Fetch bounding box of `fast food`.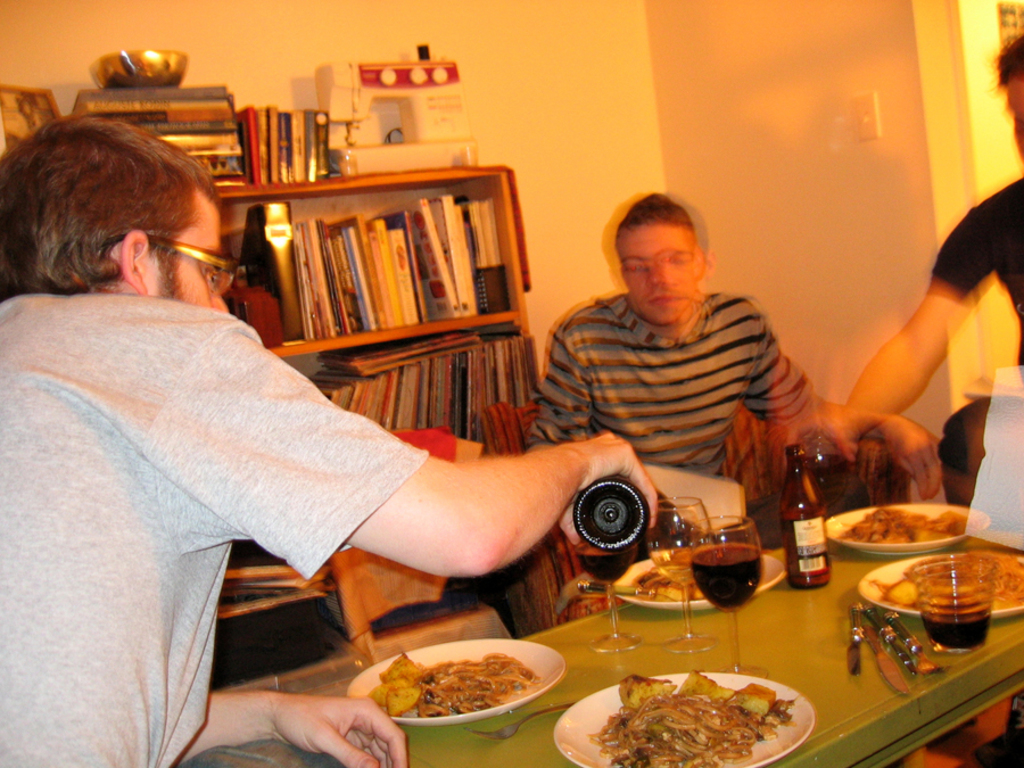
Bbox: [x1=633, y1=539, x2=735, y2=586].
